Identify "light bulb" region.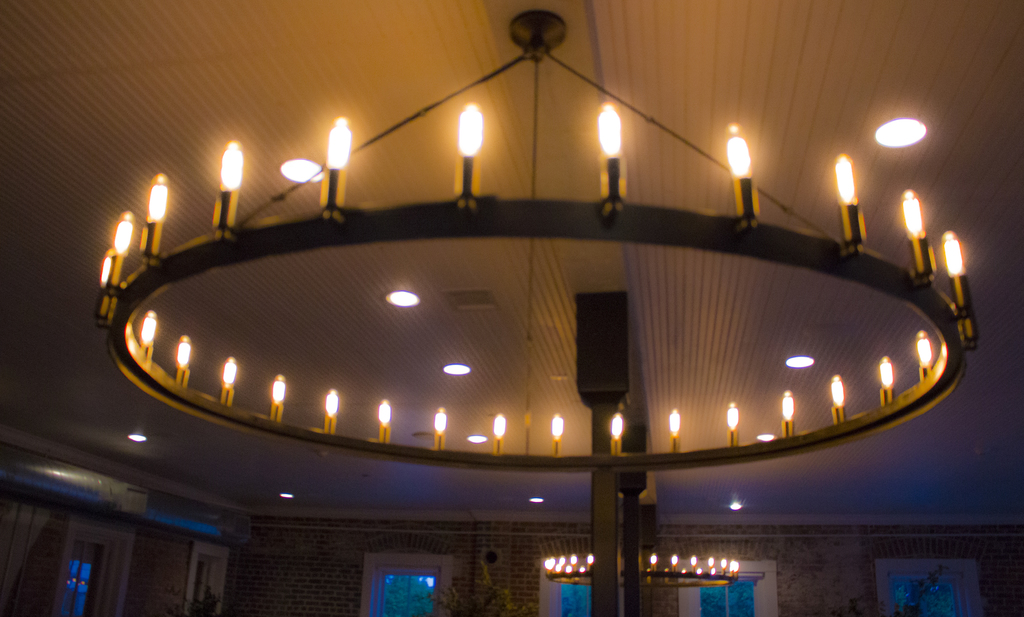
Region: box=[580, 565, 586, 573].
